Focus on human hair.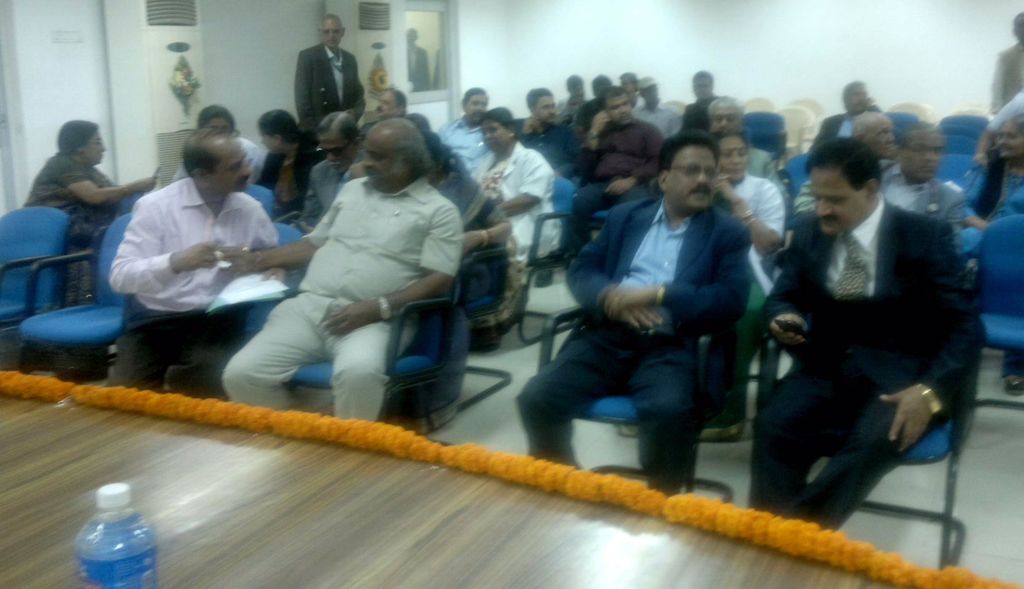
Focused at select_region(179, 127, 228, 180).
